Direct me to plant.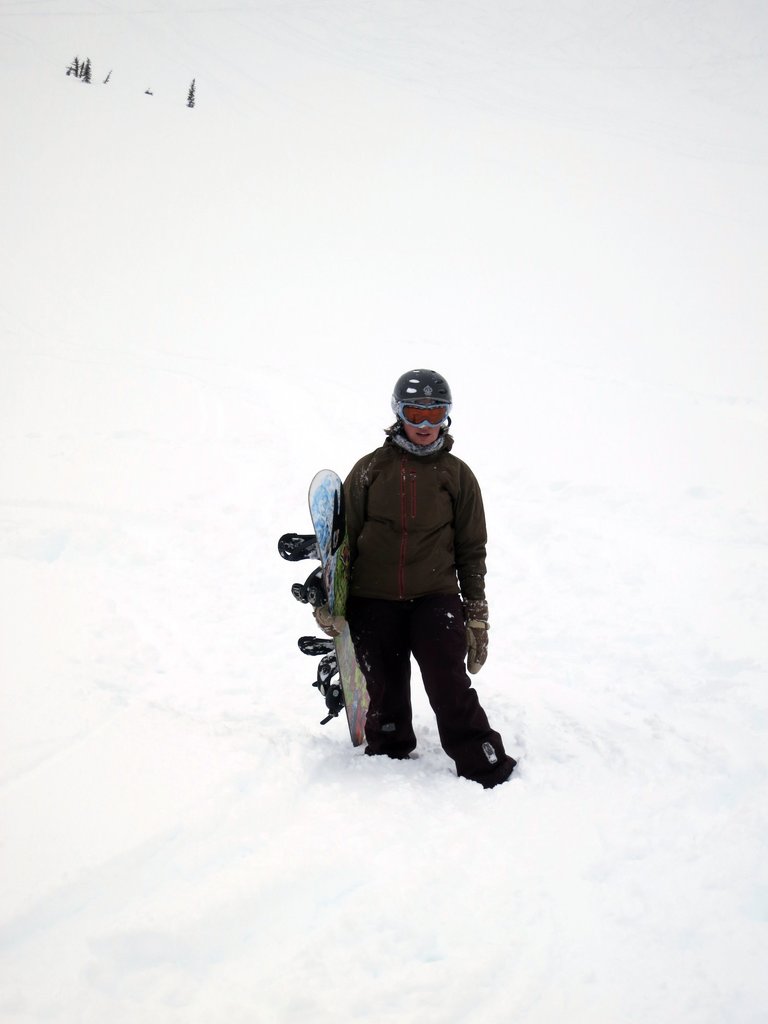
Direction: [79, 54, 92, 79].
